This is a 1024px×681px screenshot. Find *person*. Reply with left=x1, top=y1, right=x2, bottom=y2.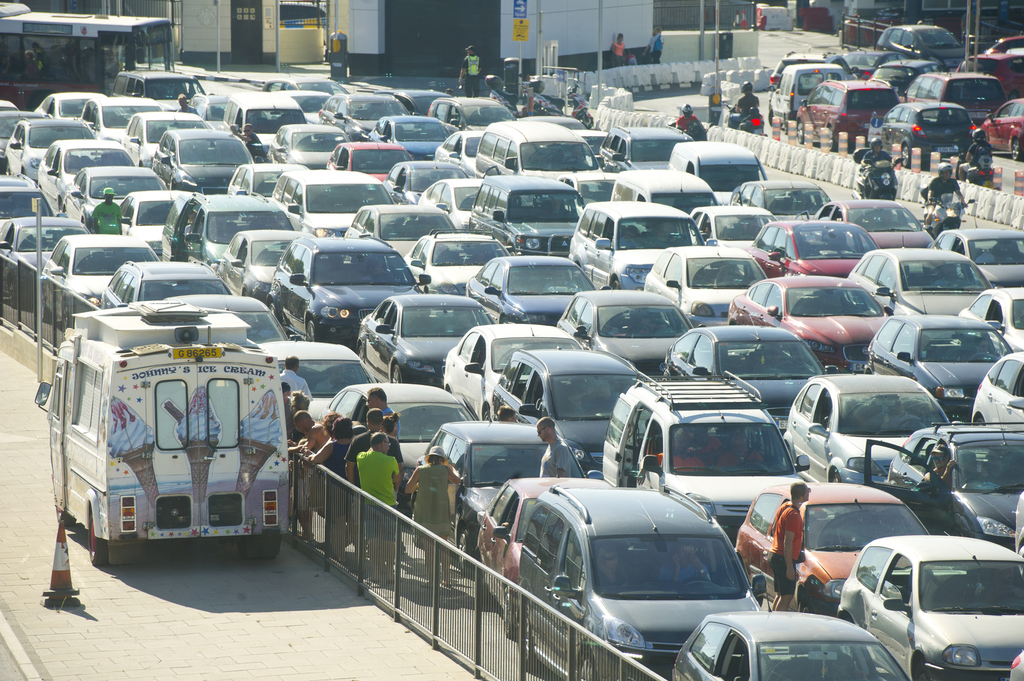
left=917, top=163, right=963, bottom=209.
